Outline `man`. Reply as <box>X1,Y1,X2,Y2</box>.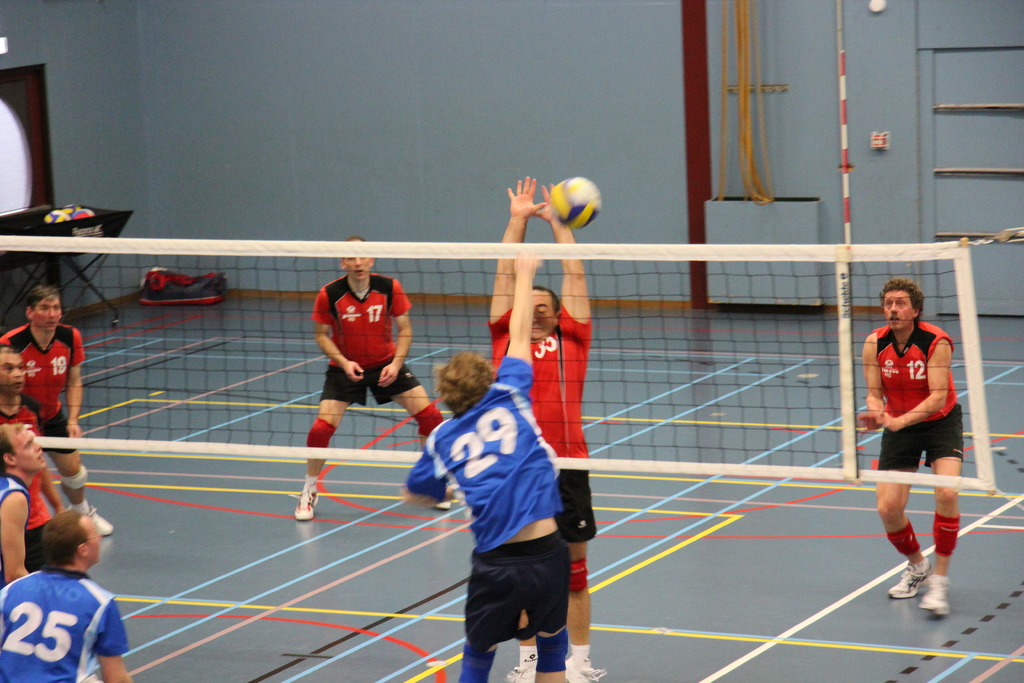
<box>0,473,124,679</box>.
